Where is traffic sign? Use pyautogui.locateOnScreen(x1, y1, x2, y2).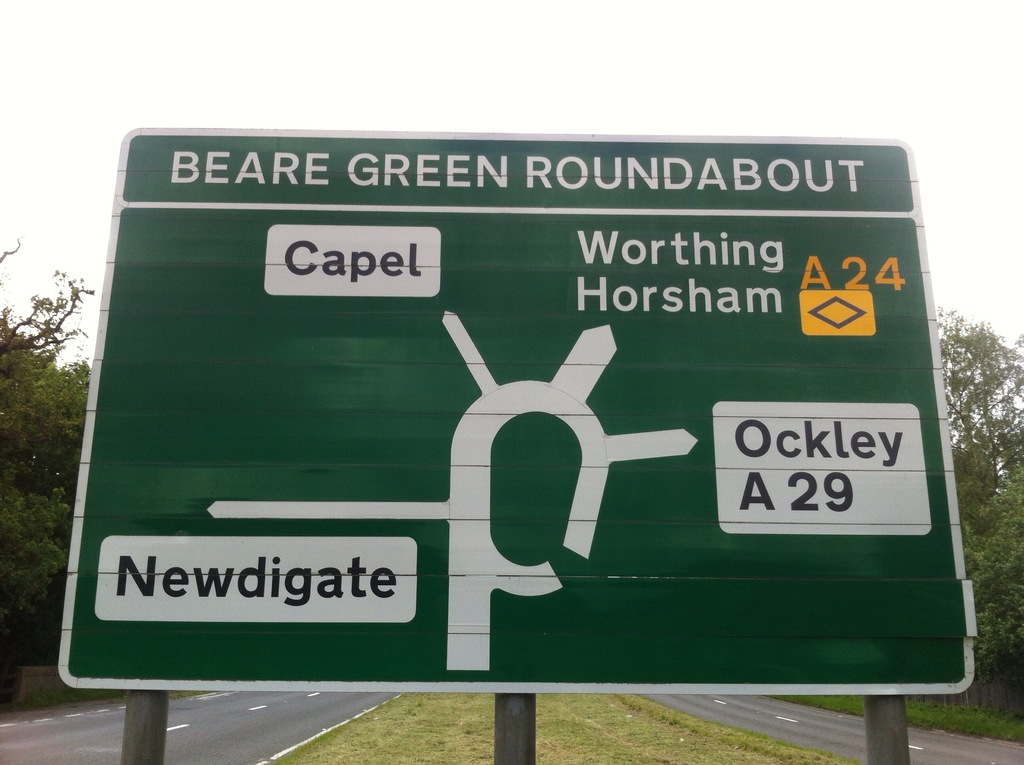
pyautogui.locateOnScreen(55, 120, 976, 700).
